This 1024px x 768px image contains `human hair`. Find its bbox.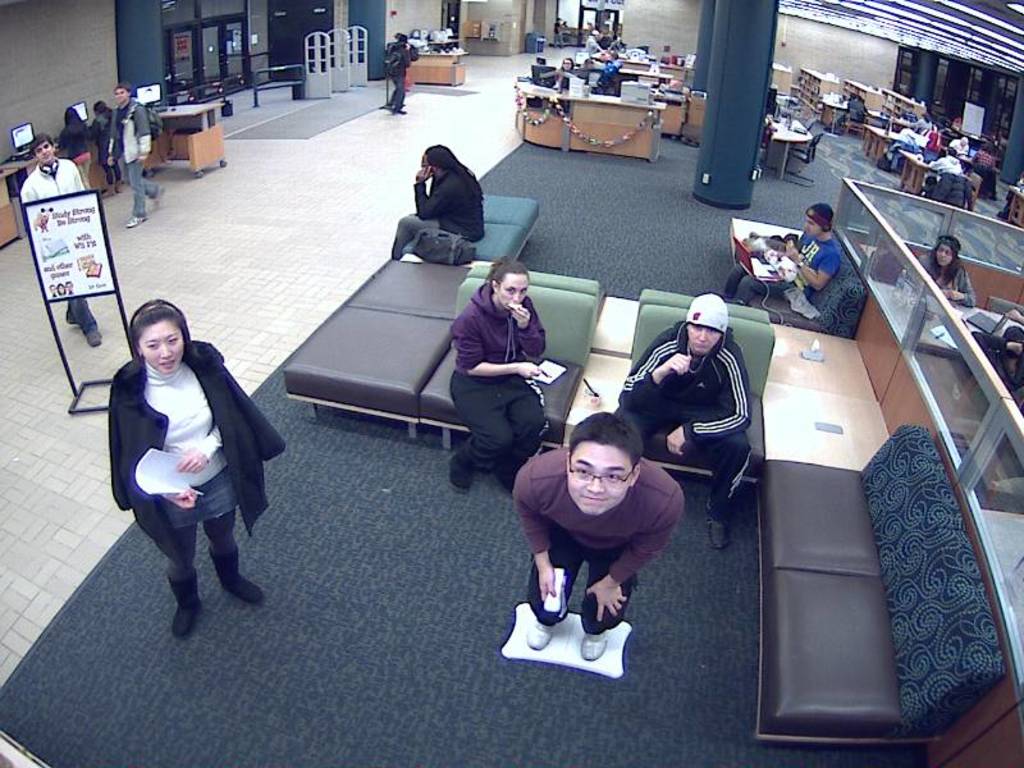
rect(928, 234, 961, 284).
